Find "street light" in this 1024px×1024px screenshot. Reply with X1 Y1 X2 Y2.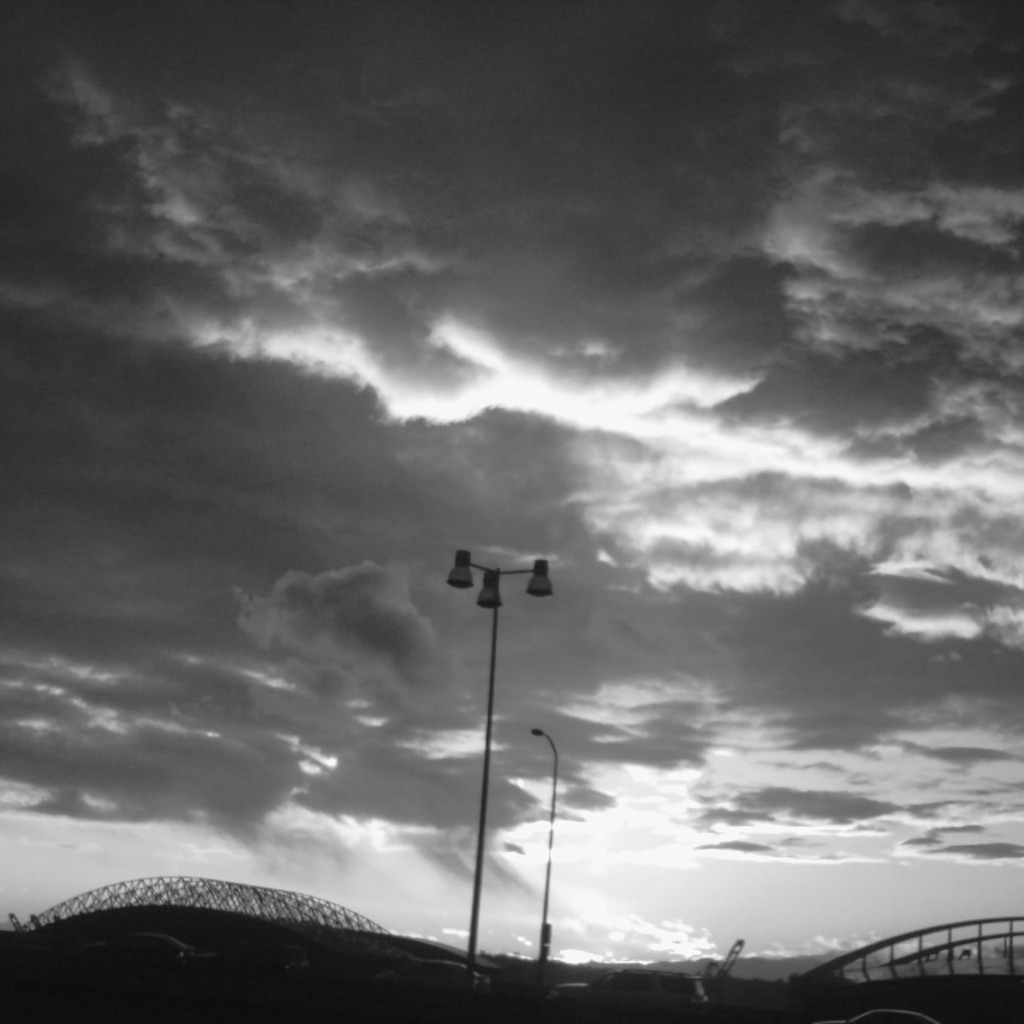
444 548 554 967.
